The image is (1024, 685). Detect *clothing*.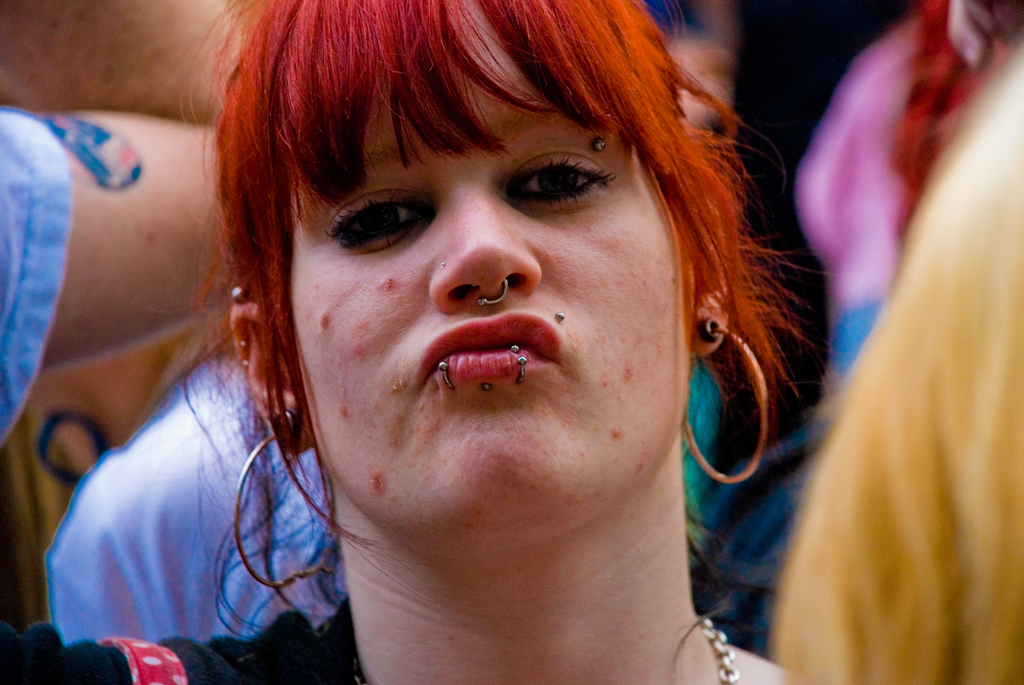
Detection: [x1=0, y1=608, x2=372, y2=684].
